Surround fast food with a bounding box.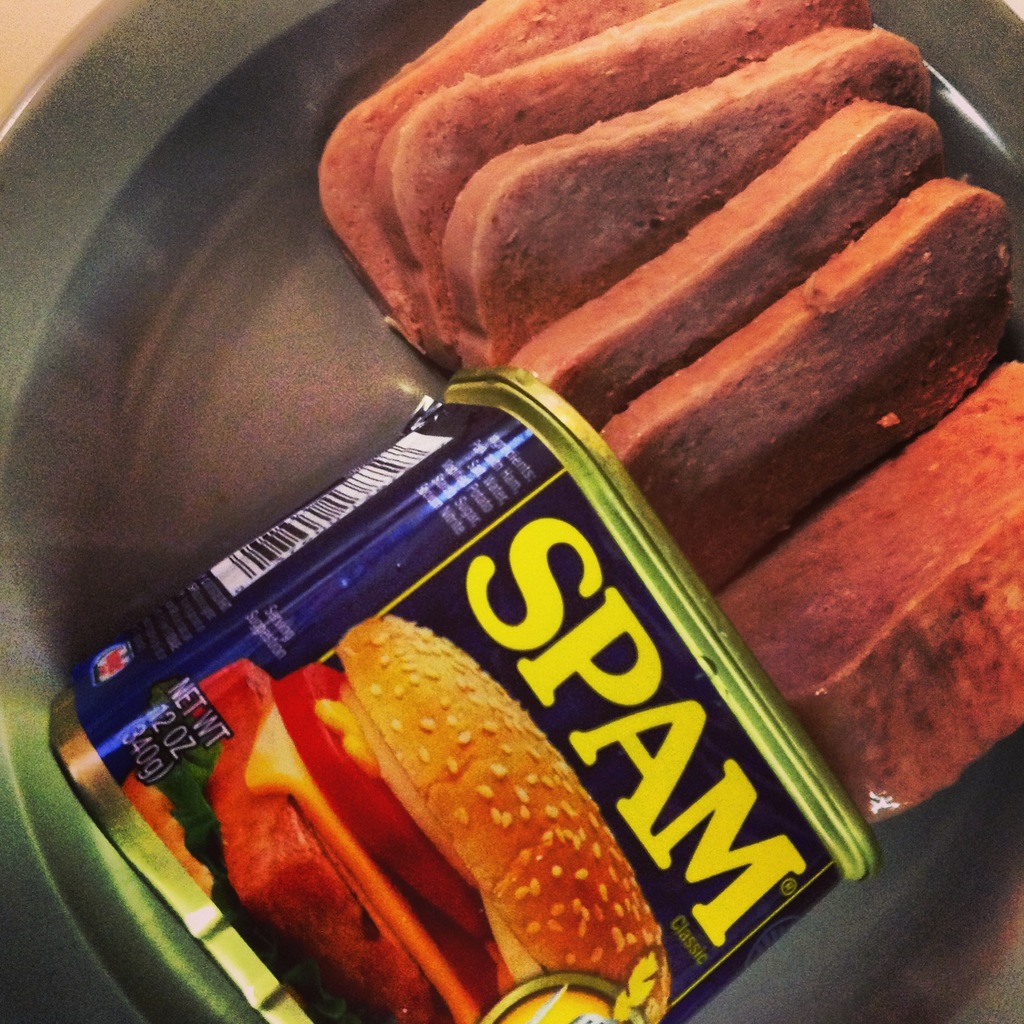
box(439, 26, 924, 377).
